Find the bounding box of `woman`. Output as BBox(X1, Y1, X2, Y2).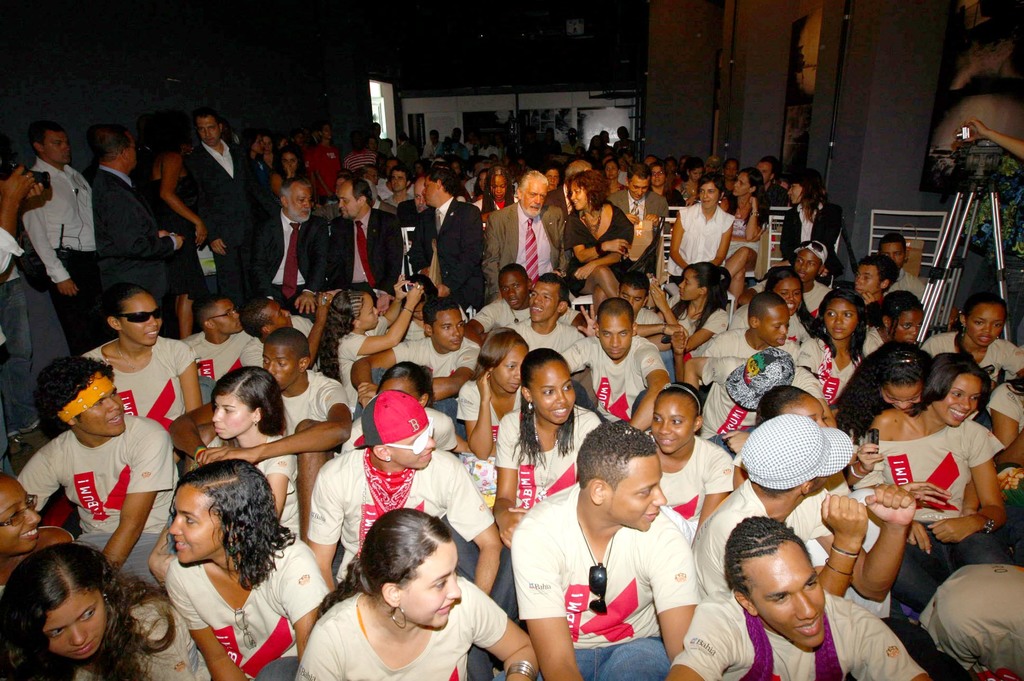
BBox(465, 158, 514, 221).
